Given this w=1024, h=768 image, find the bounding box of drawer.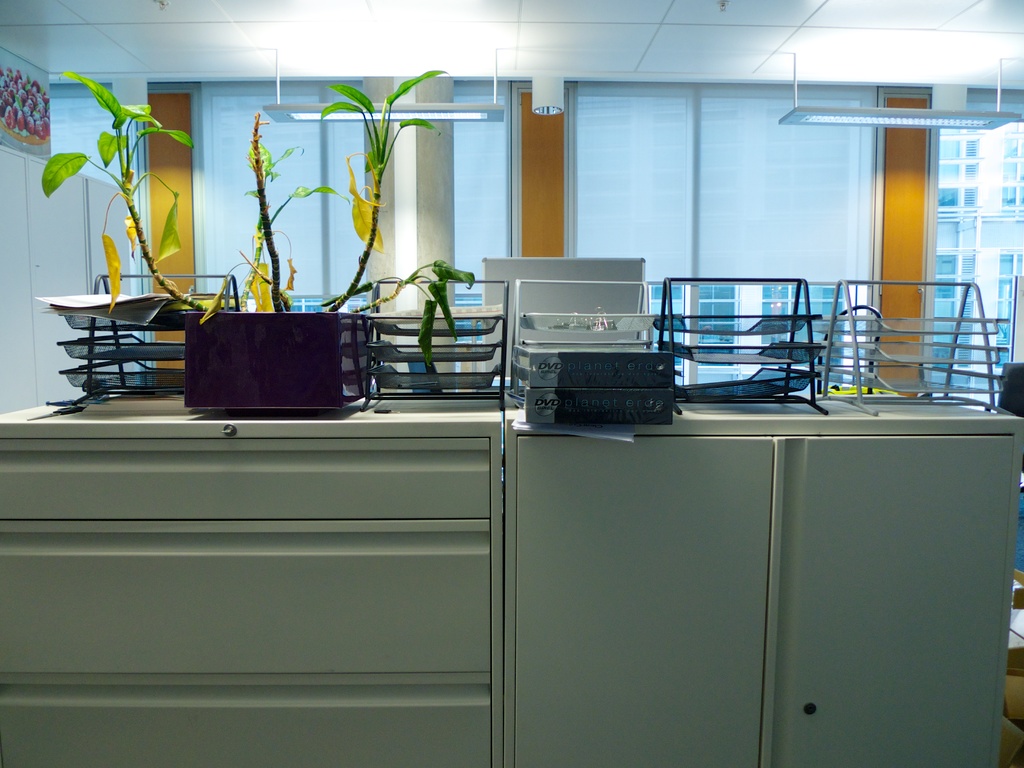
{"left": 1, "top": 437, "right": 495, "bottom": 518}.
